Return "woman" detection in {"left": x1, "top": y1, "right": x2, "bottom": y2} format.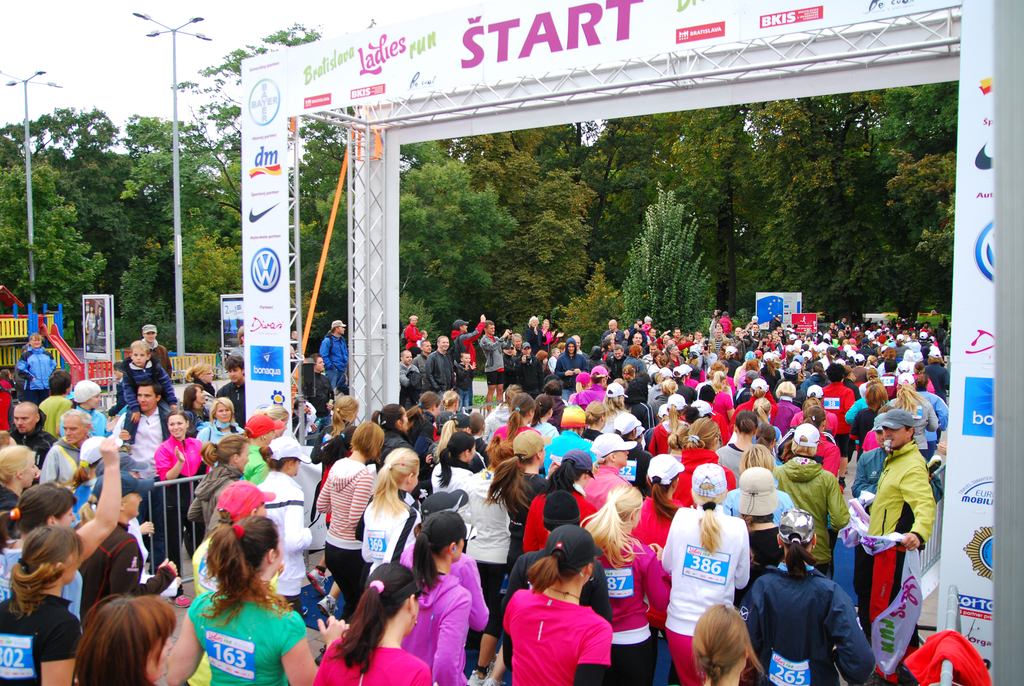
{"left": 0, "top": 434, "right": 120, "bottom": 622}.
